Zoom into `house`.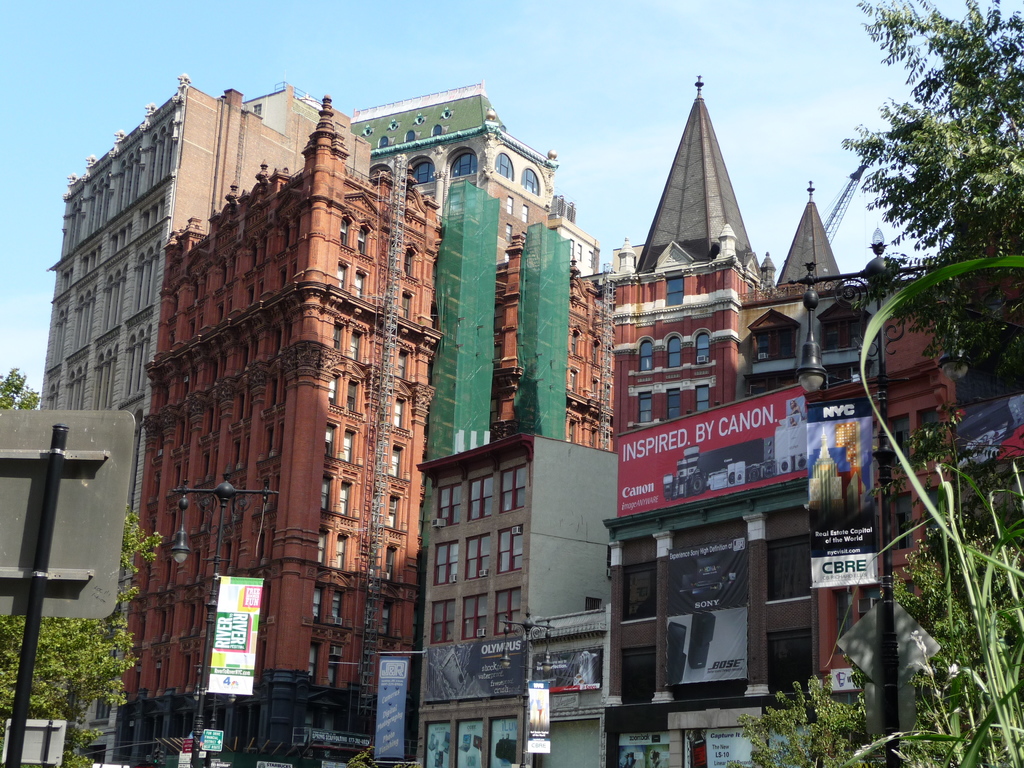
Zoom target: BBox(611, 74, 890, 765).
